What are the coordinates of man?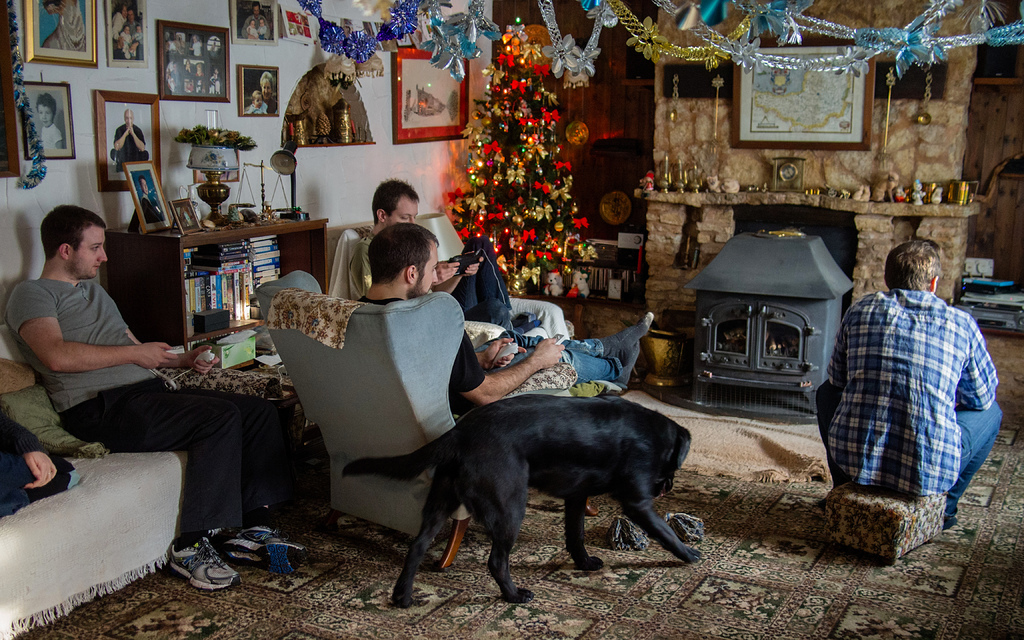
box(814, 236, 1006, 529).
